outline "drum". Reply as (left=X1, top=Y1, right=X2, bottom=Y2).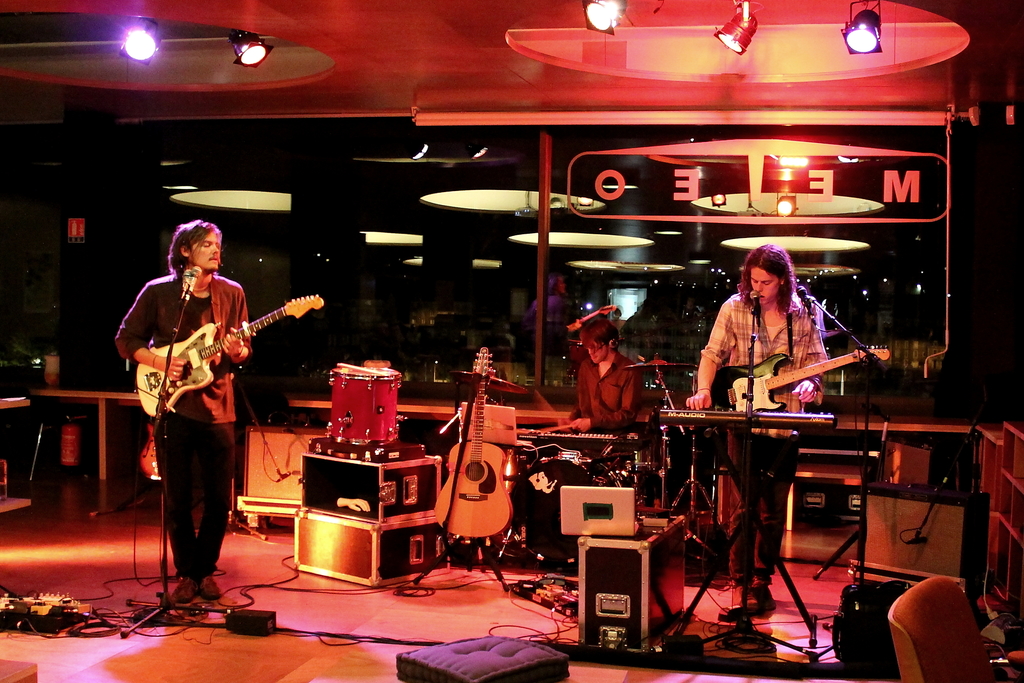
(left=320, top=361, right=397, bottom=444).
